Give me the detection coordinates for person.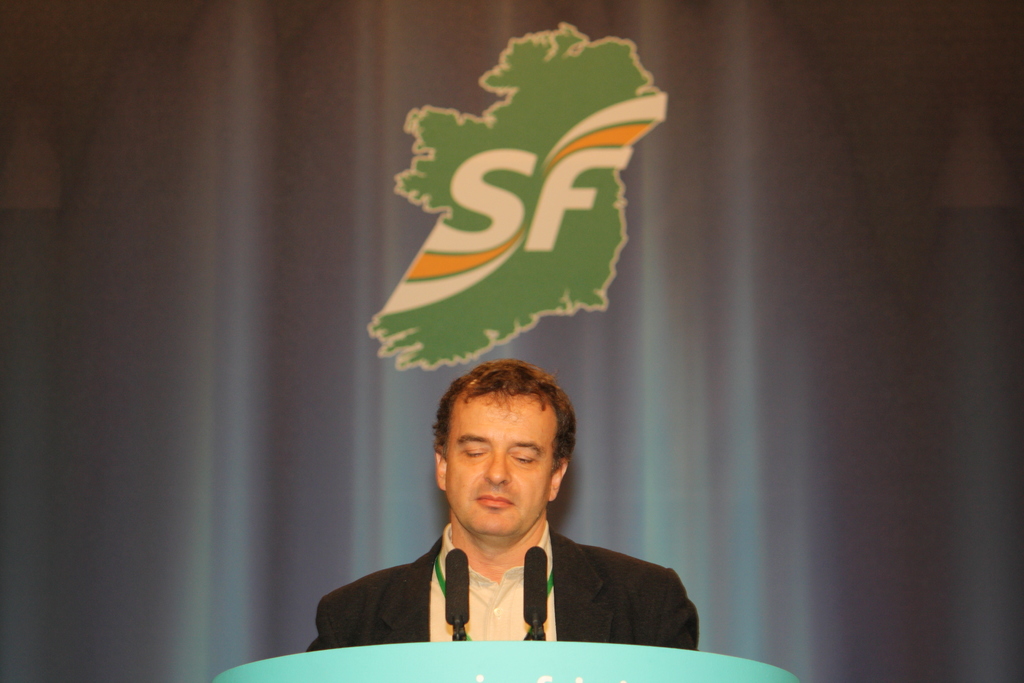
select_region(298, 368, 690, 666).
